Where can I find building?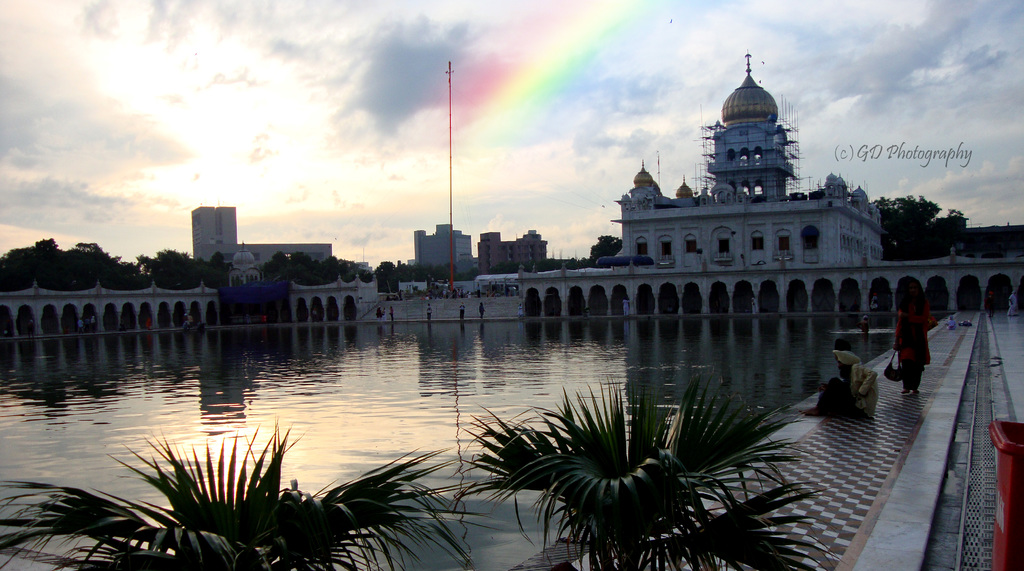
You can find it at l=239, t=243, r=330, b=263.
